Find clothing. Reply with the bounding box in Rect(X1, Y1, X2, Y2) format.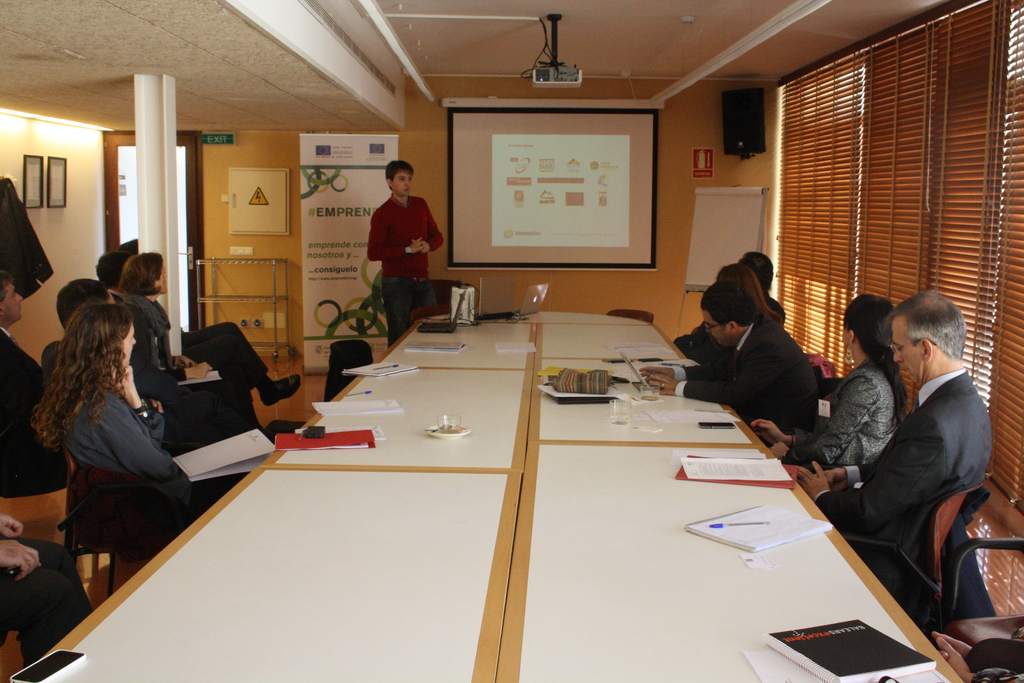
Rect(669, 315, 817, 454).
